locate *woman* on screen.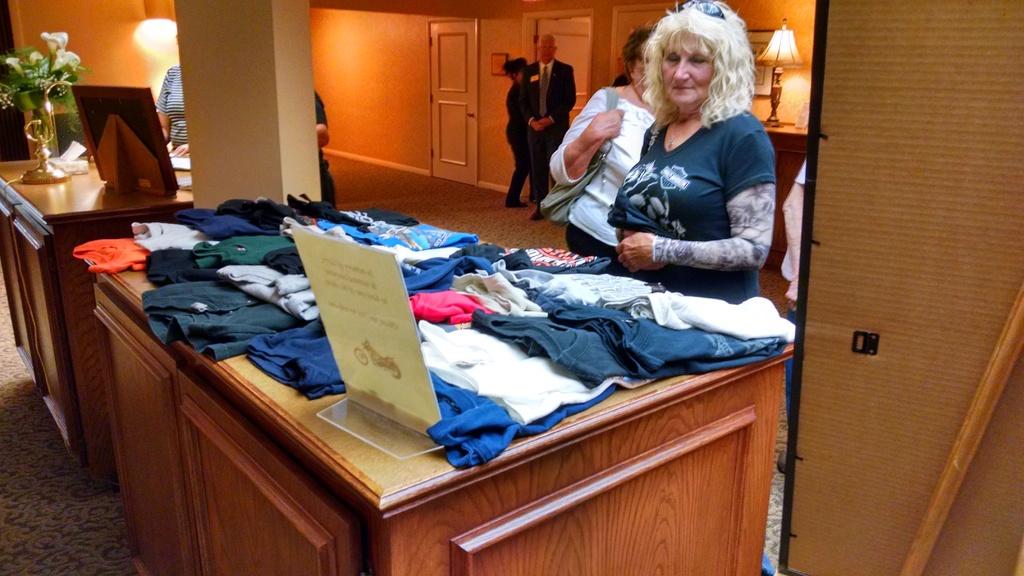
On screen at Rect(157, 36, 188, 162).
